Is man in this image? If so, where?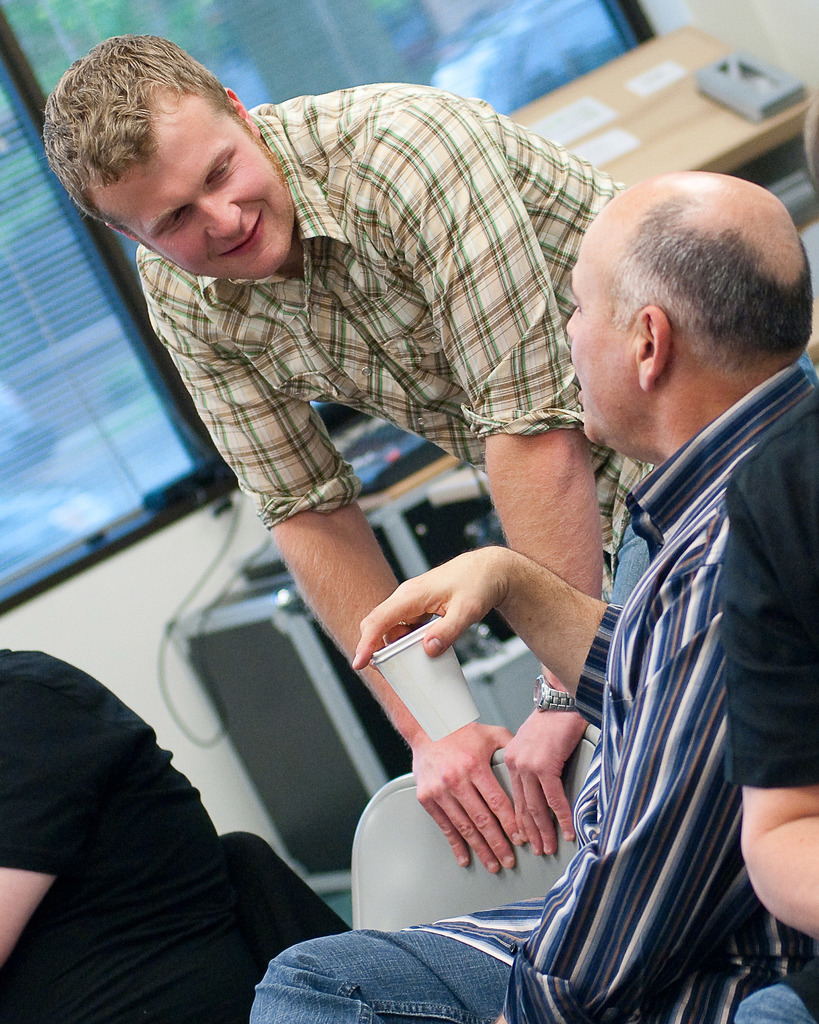
Yes, at 244 165 818 1023.
